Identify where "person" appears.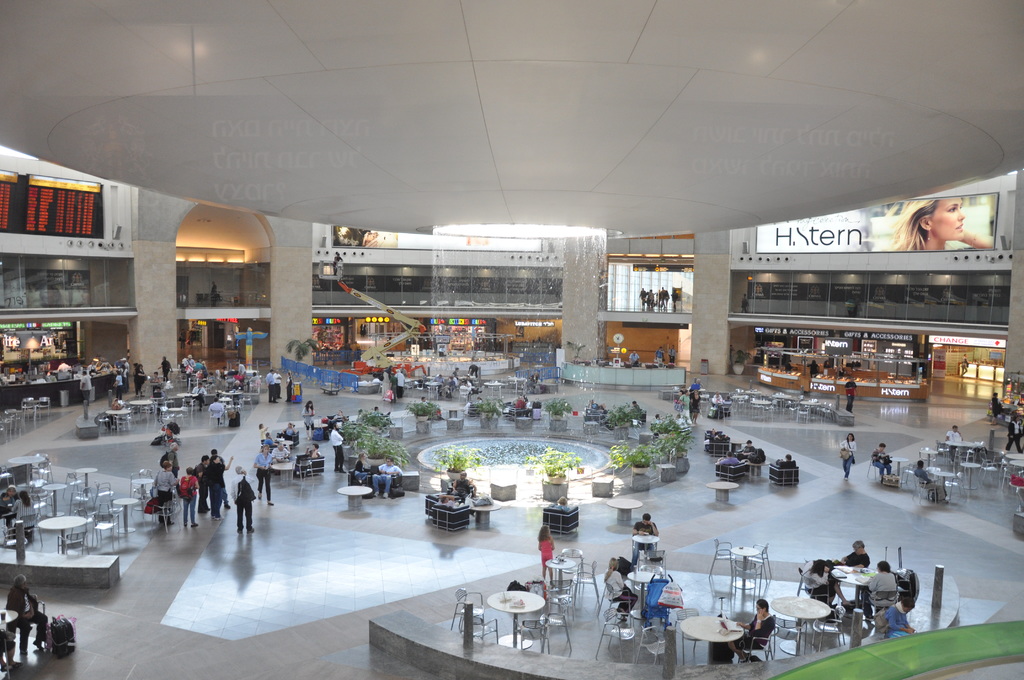
Appears at box(511, 396, 525, 410).
